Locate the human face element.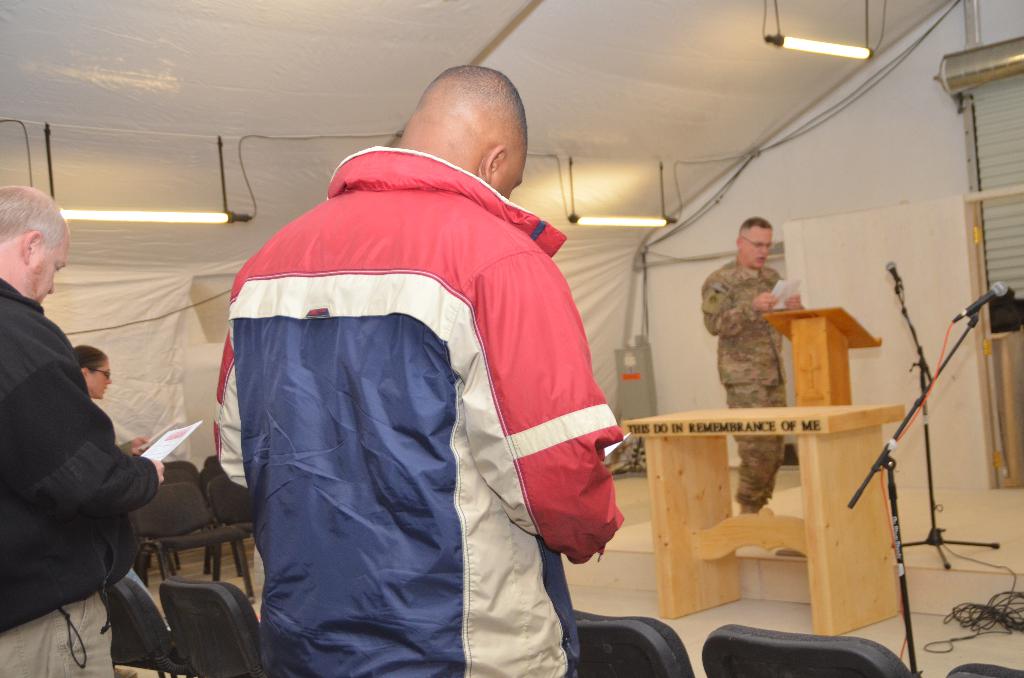
Element bbox: region(26, 239, 68, 302).
